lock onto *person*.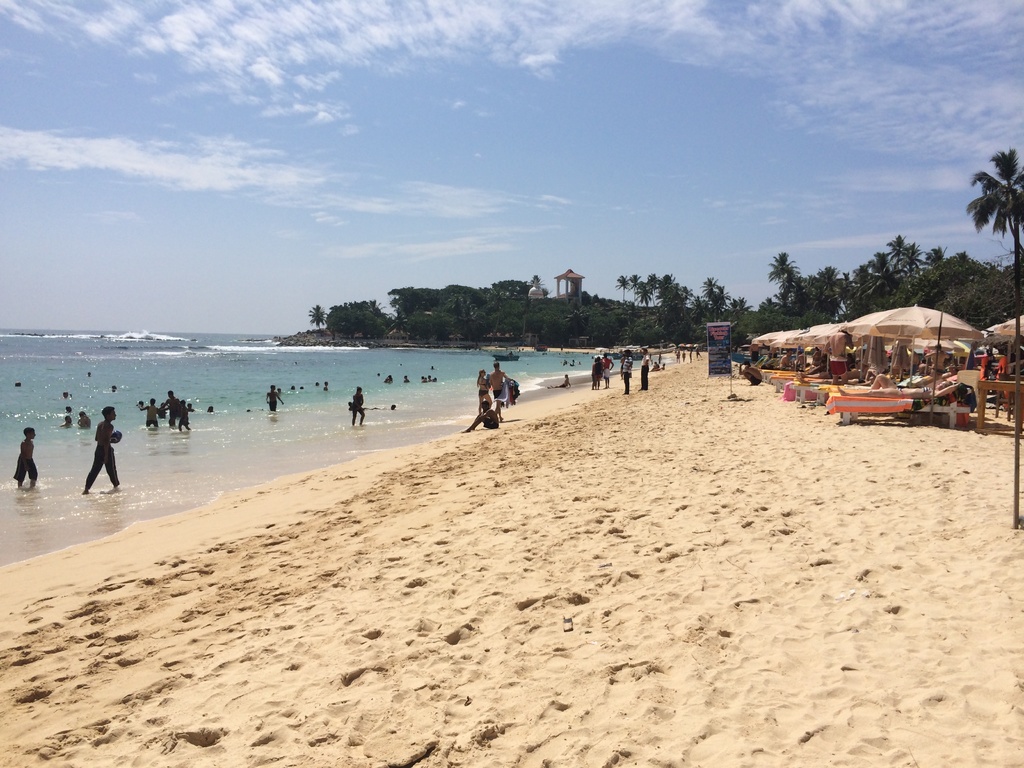
Locked: box=[620, 348, 632, 394].
